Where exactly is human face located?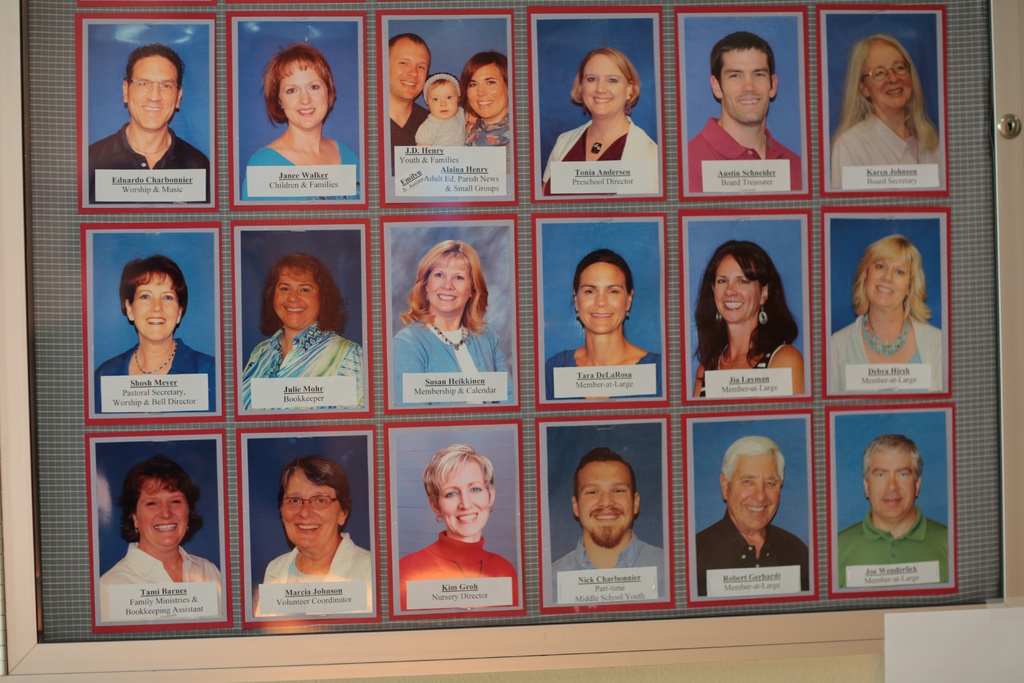
Its bounding box is bbox=(440, 454, 491, 534).
